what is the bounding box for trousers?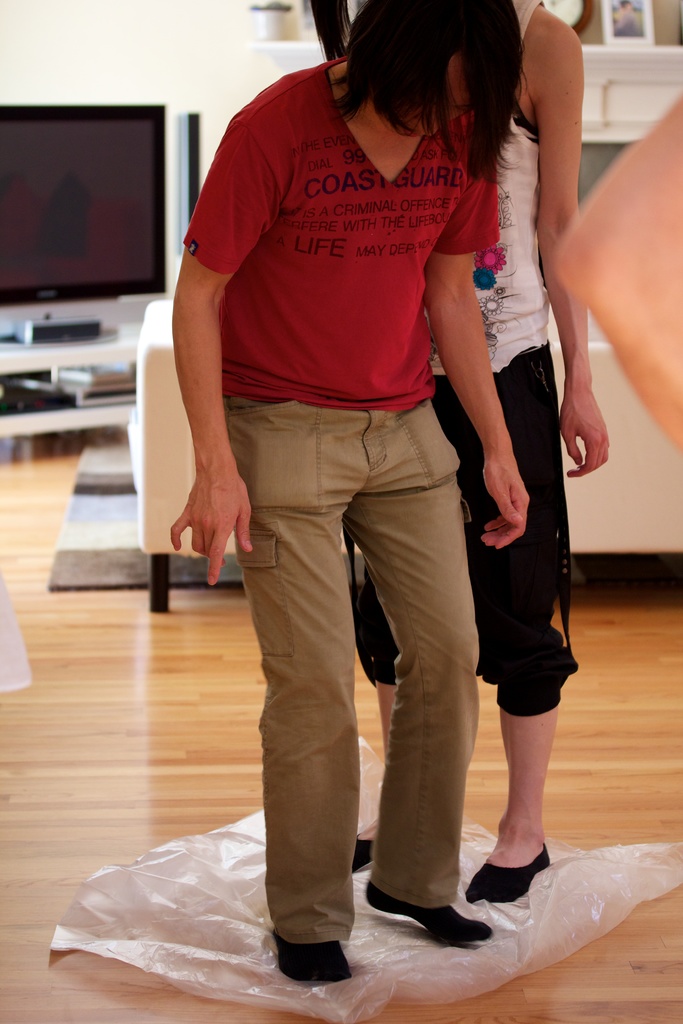
l=222, t=374, r=481, b=955.
